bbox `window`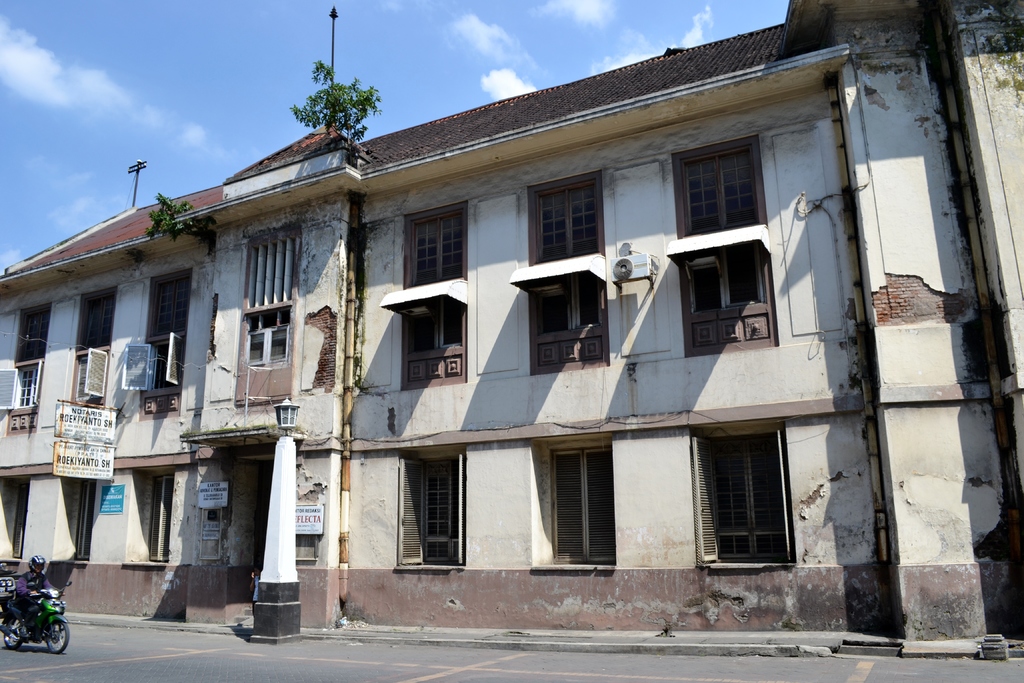
Rect(540, 434, 611, 567)
